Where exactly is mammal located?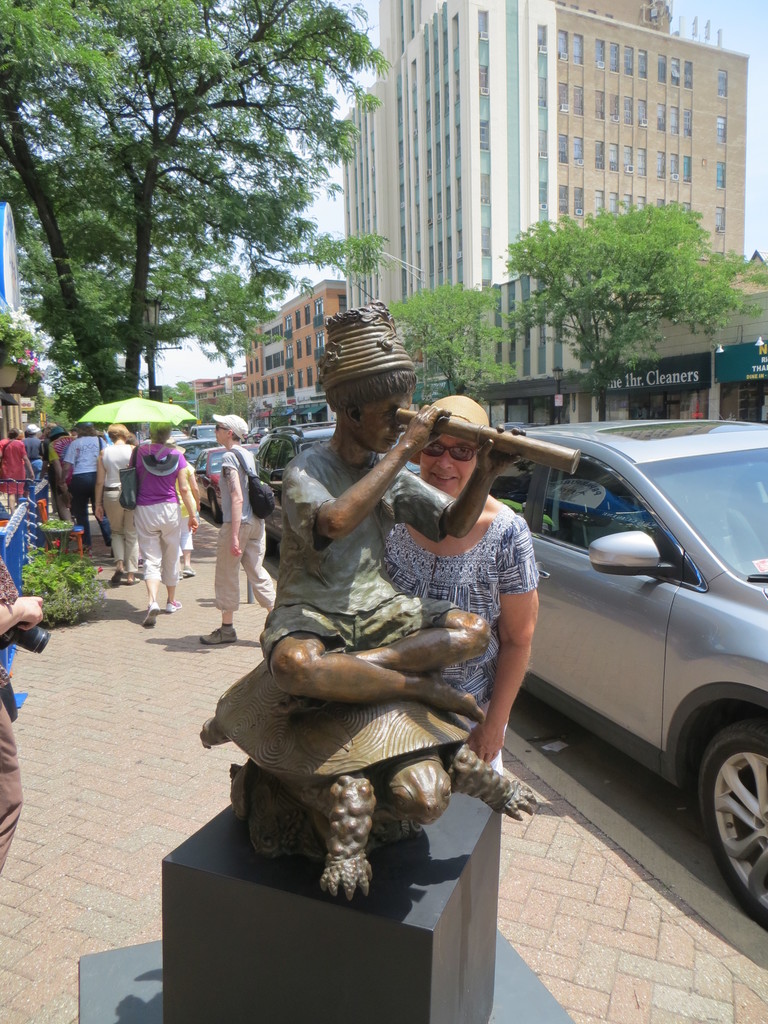
Its bounding box is 195, 413, 279, 649.
